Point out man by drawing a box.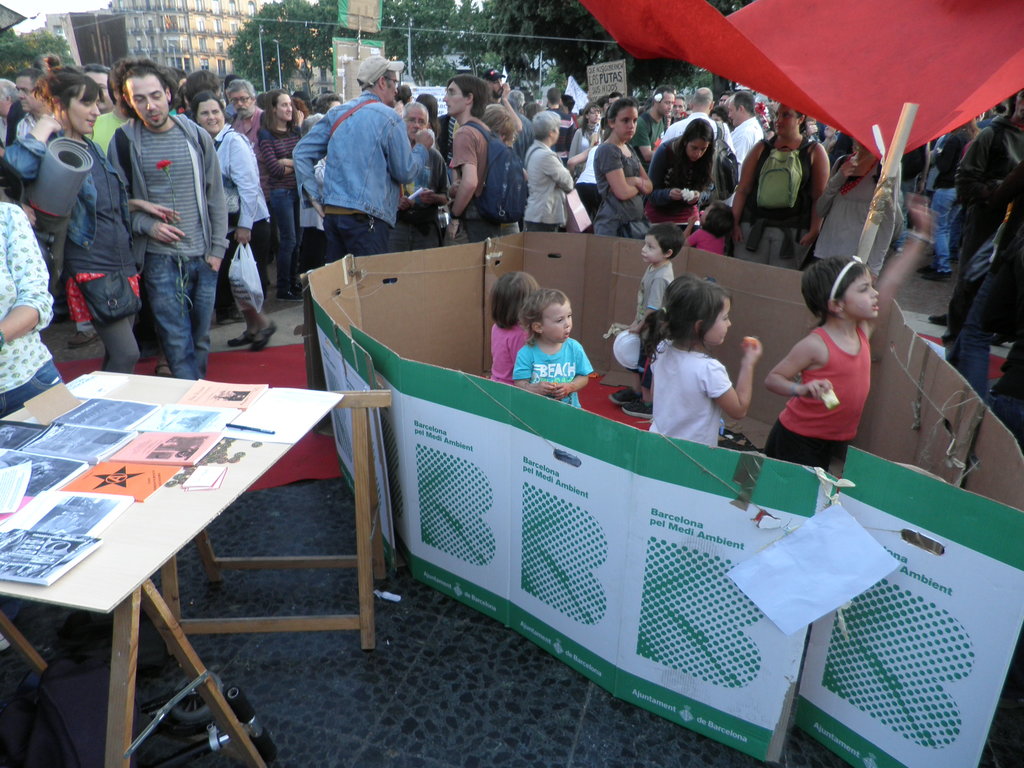
<box>87,56,149,168</box>.
